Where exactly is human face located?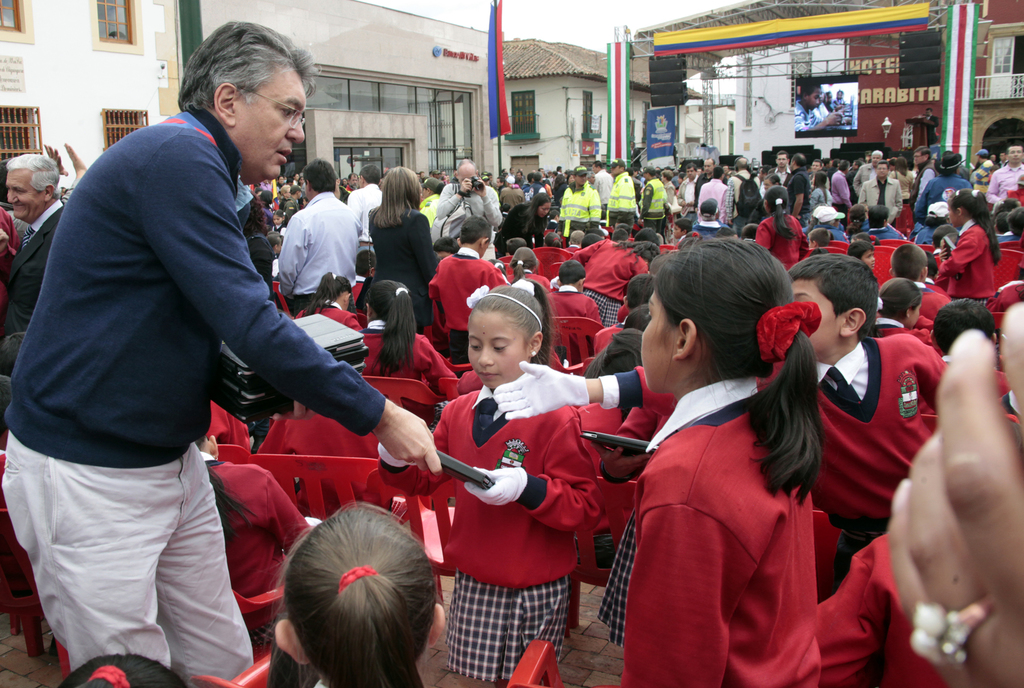
Its bounding box is (x1=701, y1=159, x2=712, y2=173).
